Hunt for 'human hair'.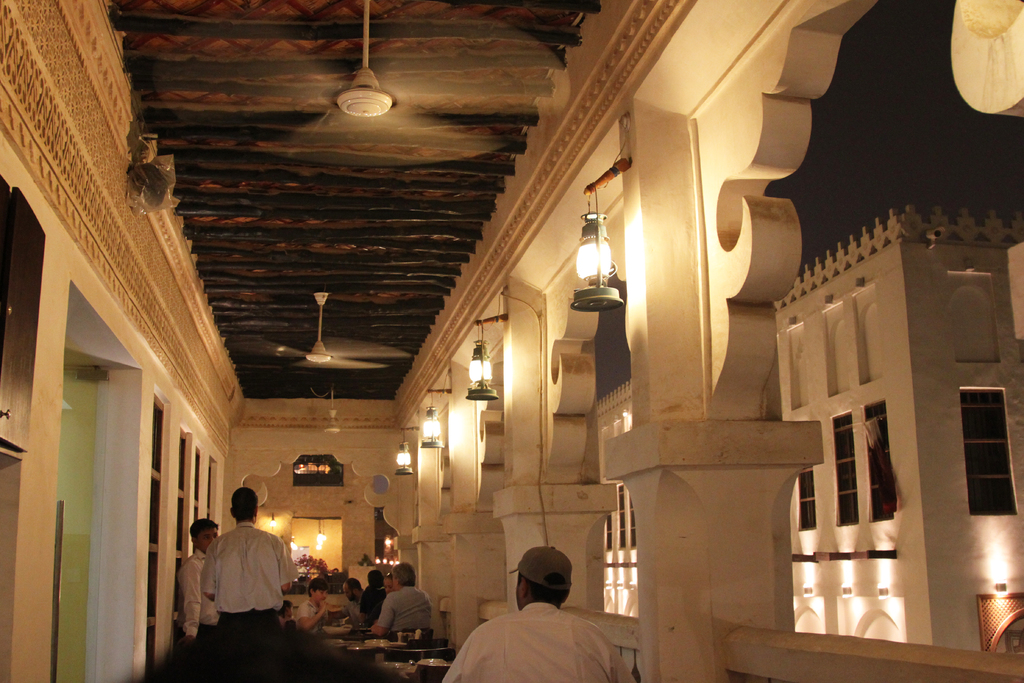
Hunted down at locate(523, 572, 571, 612).
